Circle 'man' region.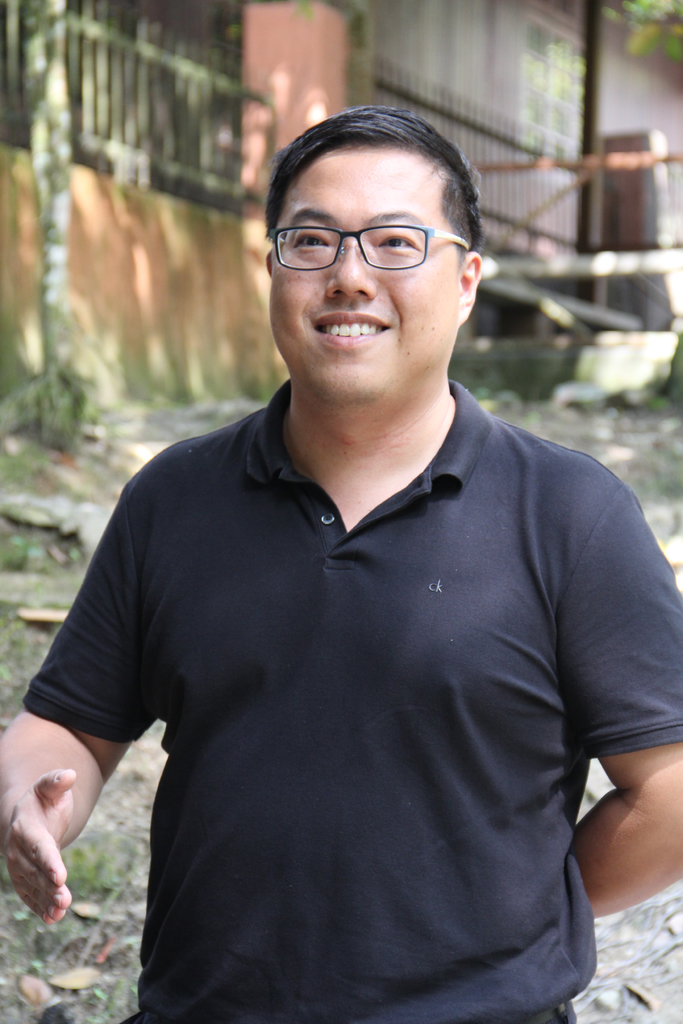
Region: select_region(13, 88, 682, 1023).
